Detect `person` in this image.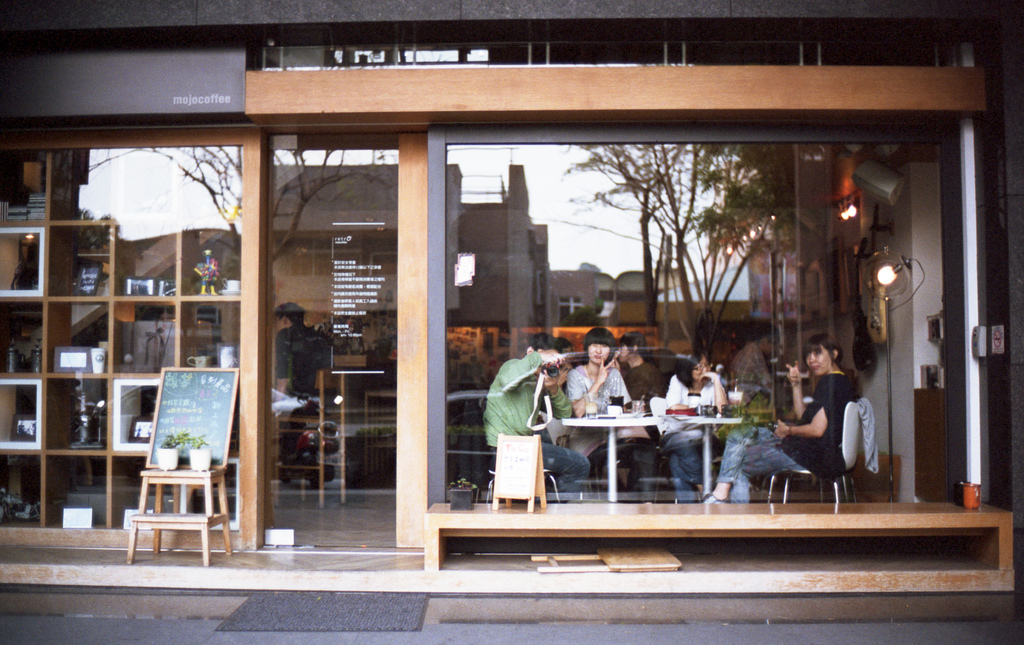
Detection: {"x1": 270, "y1": 300, "x2": 337, "y2": 474}.
